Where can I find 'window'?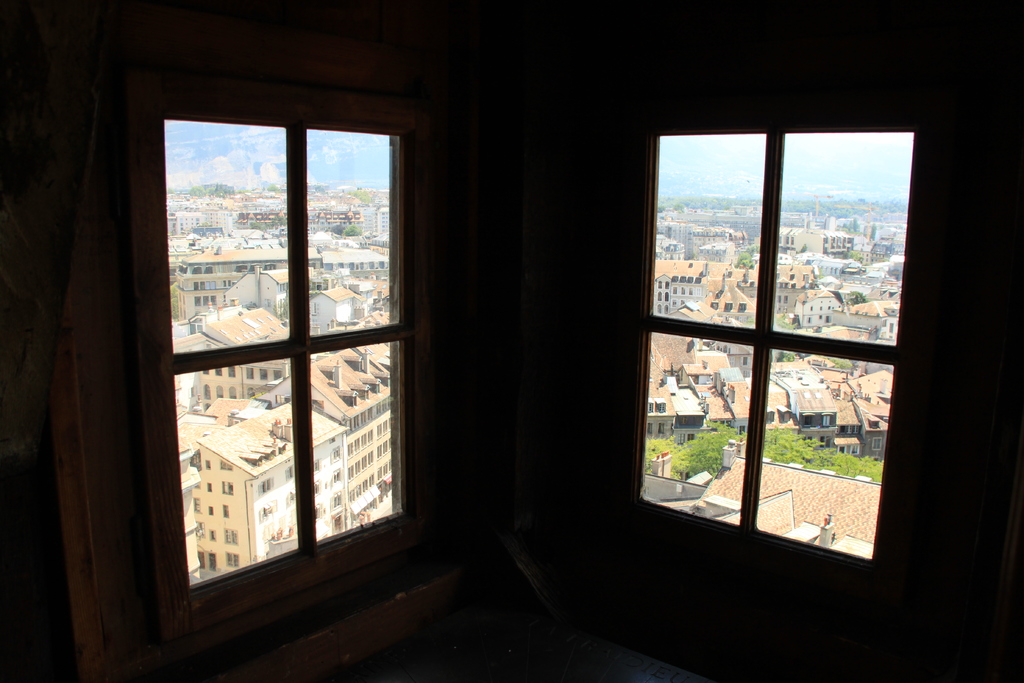
You can find it at <region>246, 388, 255, 399</region>.
